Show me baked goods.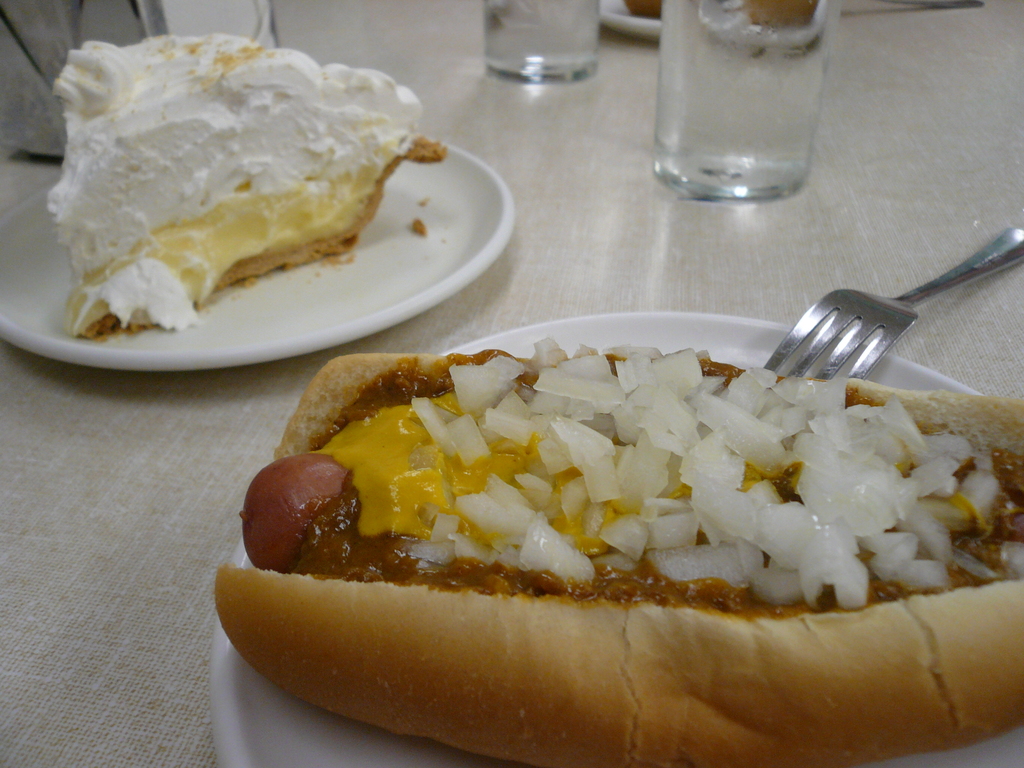
baked goods is here: 214/335/1023/767.
